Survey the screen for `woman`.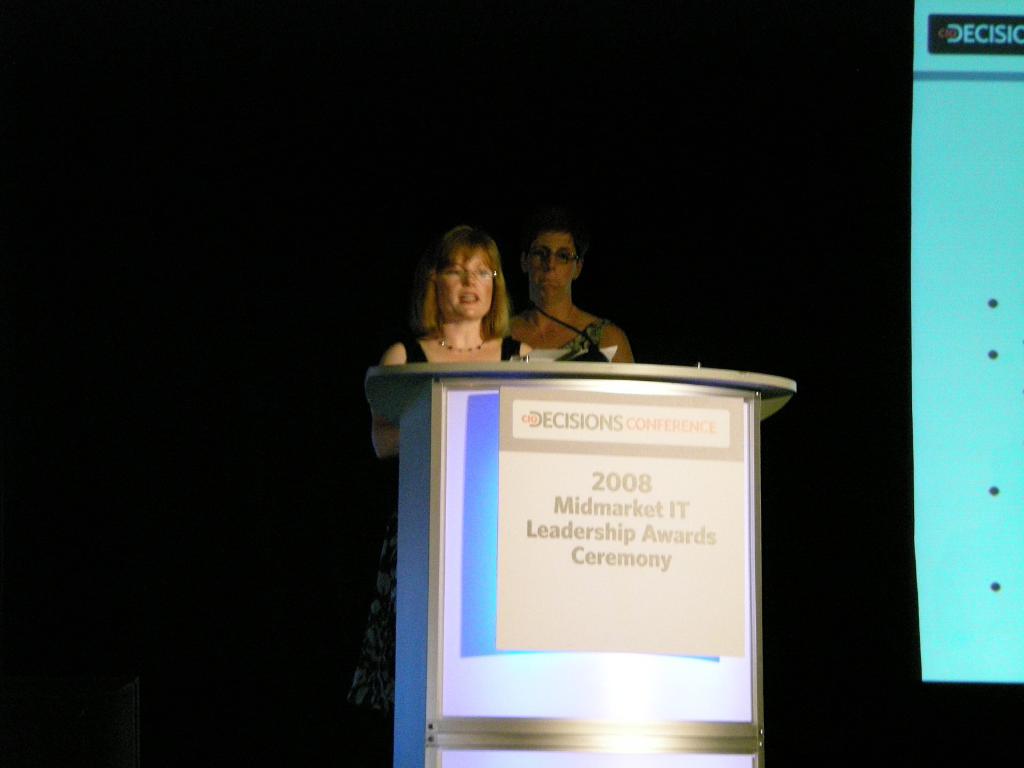
Survey found: [507,217,641,364].
